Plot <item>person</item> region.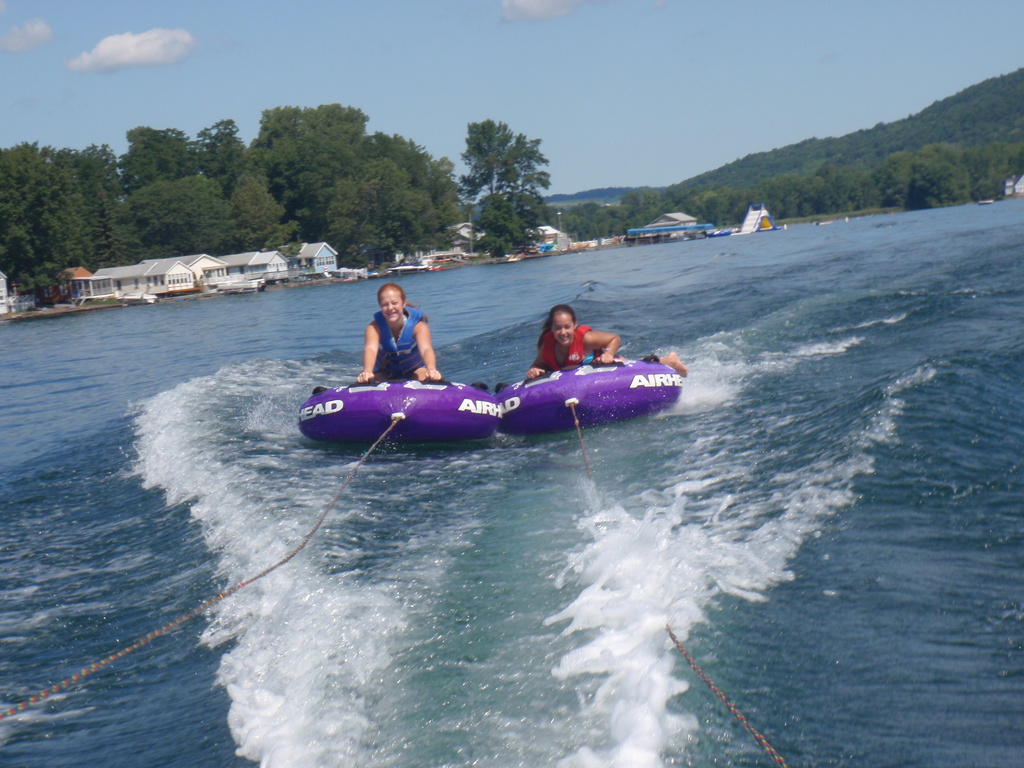
Plotted at left=352, top=281, right=450, bottom=380.
